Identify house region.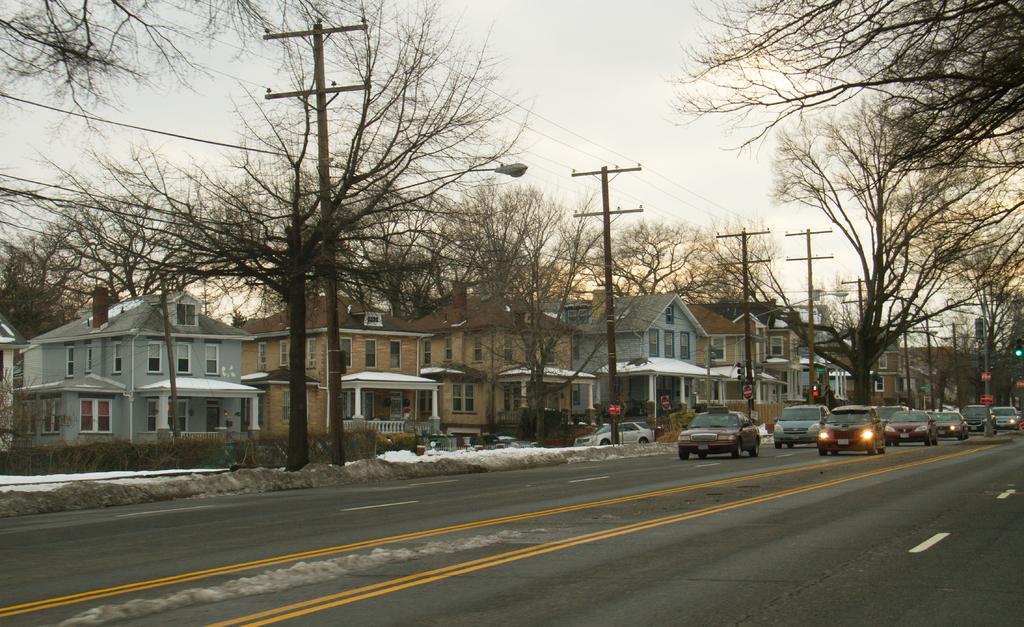
Region: [left=547, top=283, right=708, bottom=425].
